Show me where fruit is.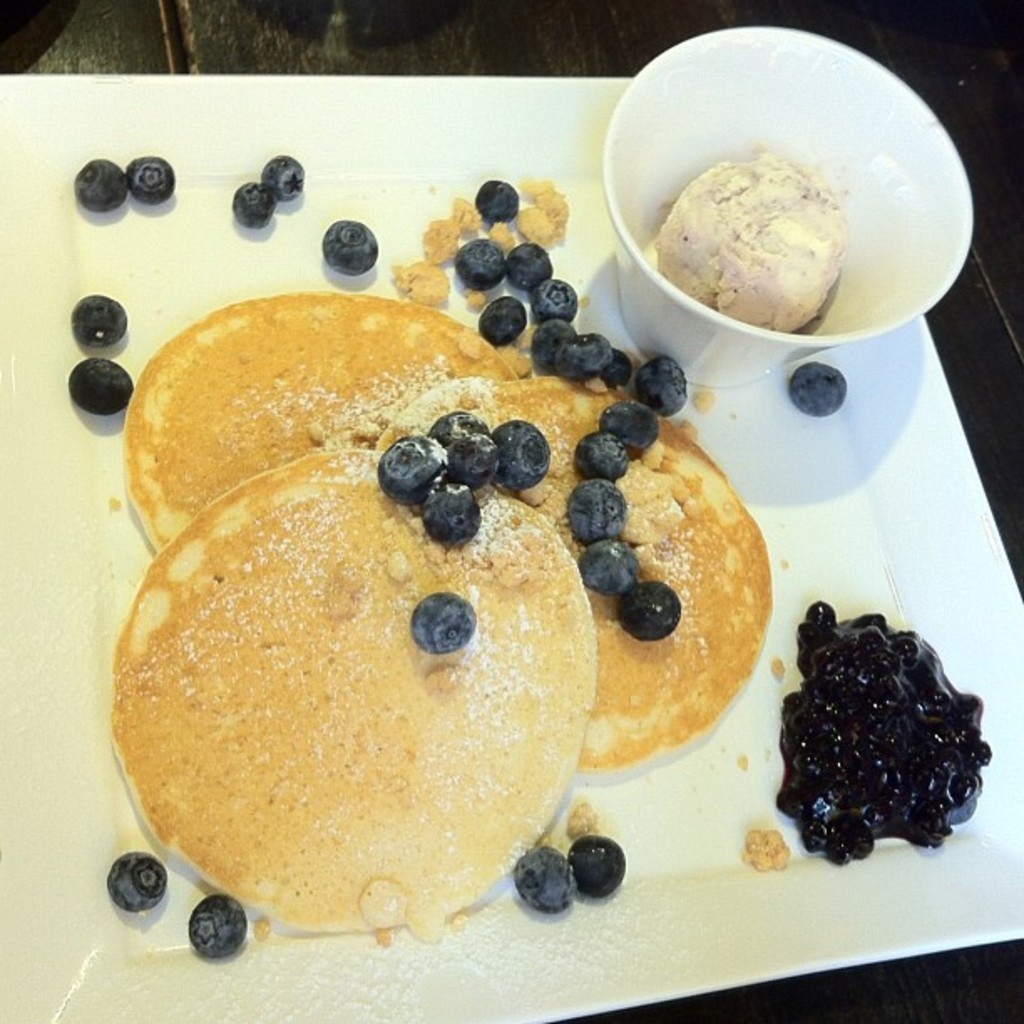
fruit is at left=70, top=151, right=129, bottom=212.
